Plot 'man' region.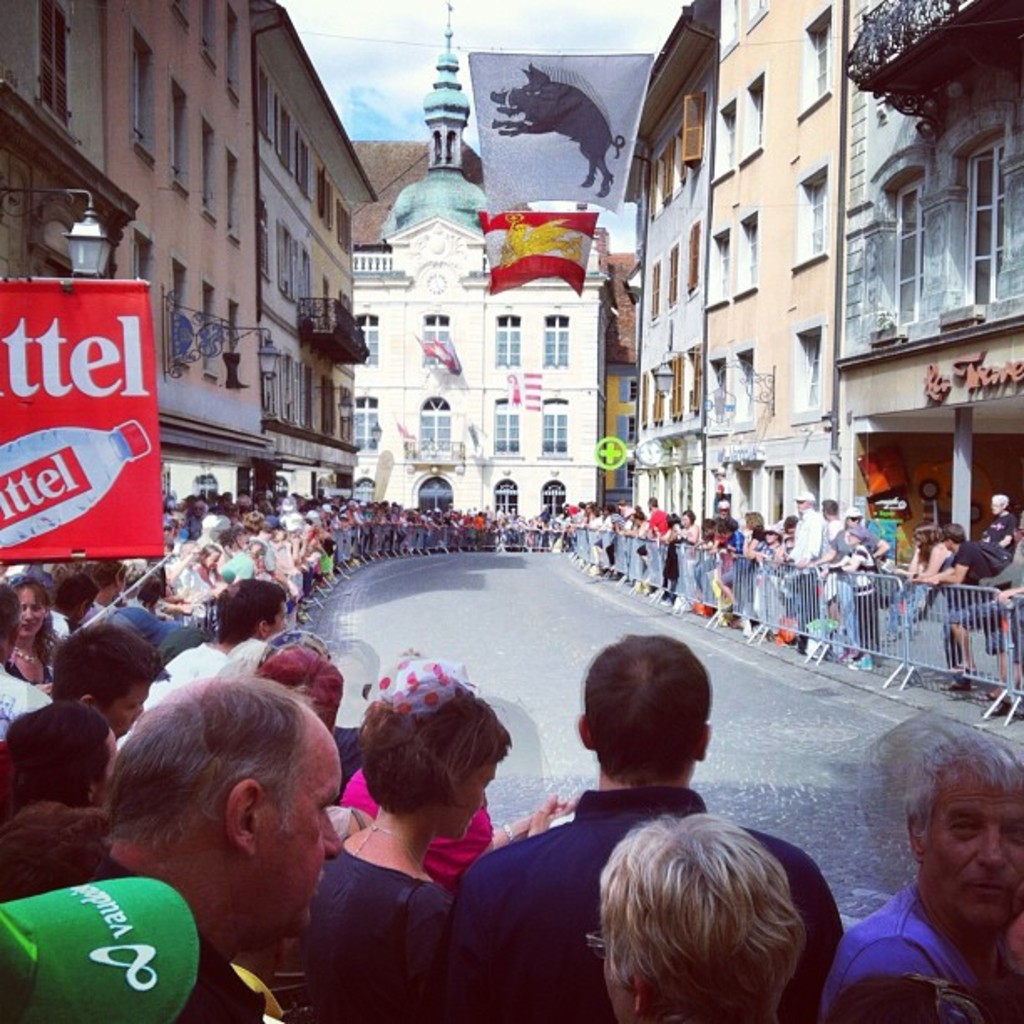
Plotted at BBox(817, 494, 843, 624).
